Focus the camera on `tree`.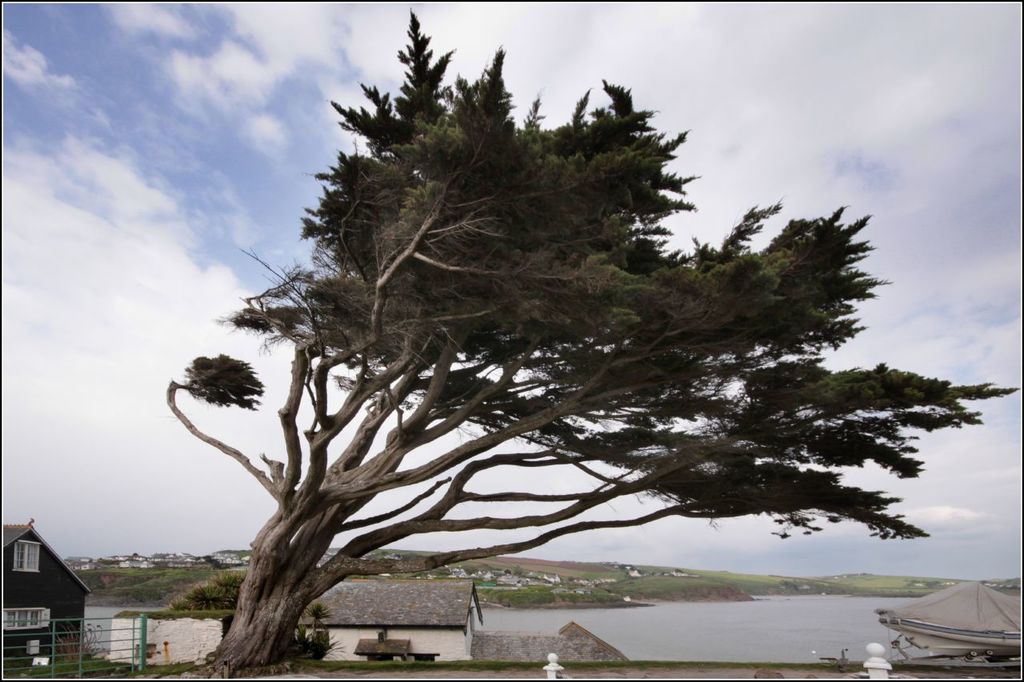
Focus region: locate(166, 10, 1015, 672).
